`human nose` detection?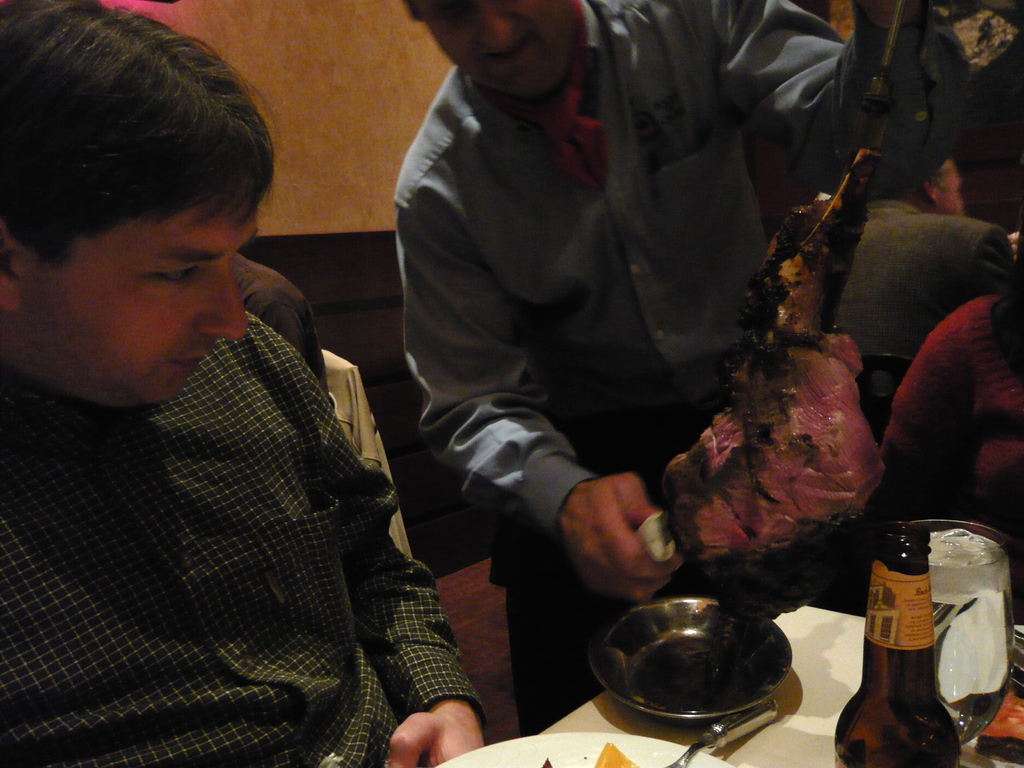
l=191, t=266, r=251, b=342
